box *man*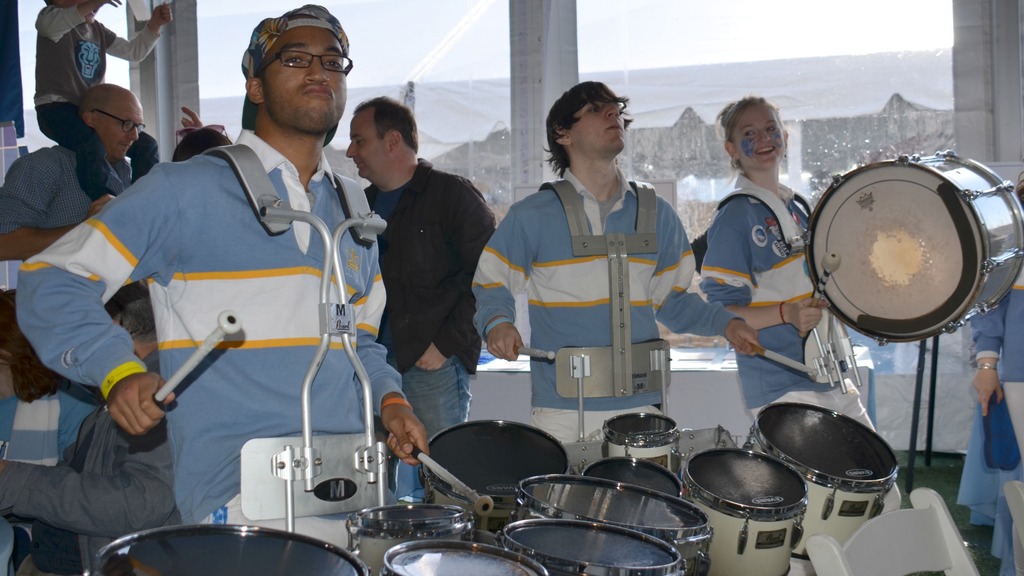
box=[348, 94, 491, 498]
